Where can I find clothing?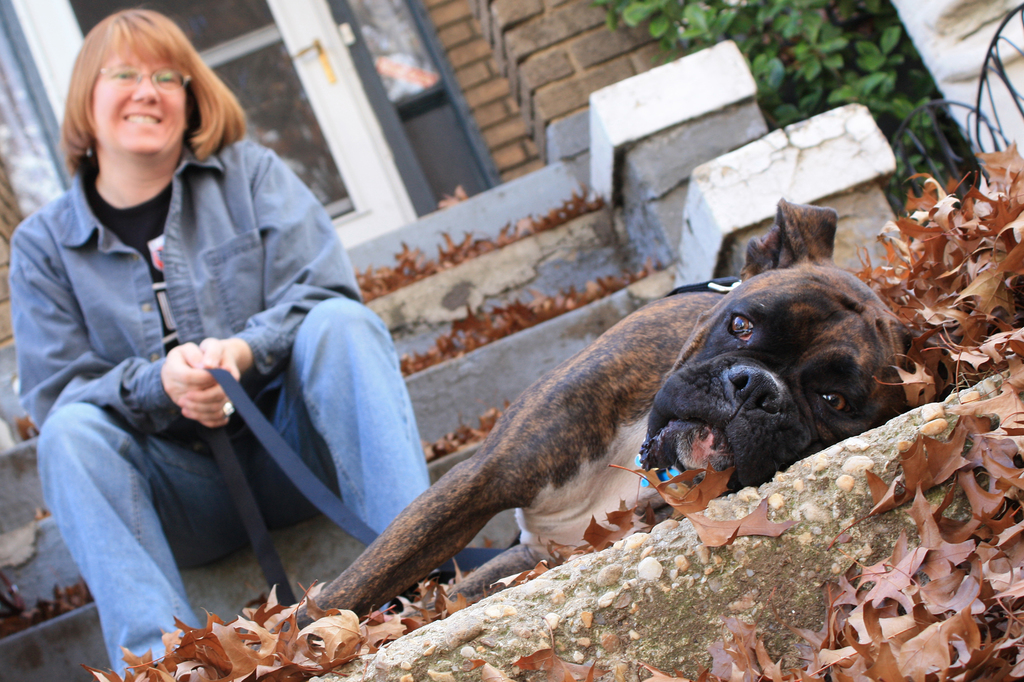
You can find it at [x1=1, y1=136, x2=467, y2=681].
